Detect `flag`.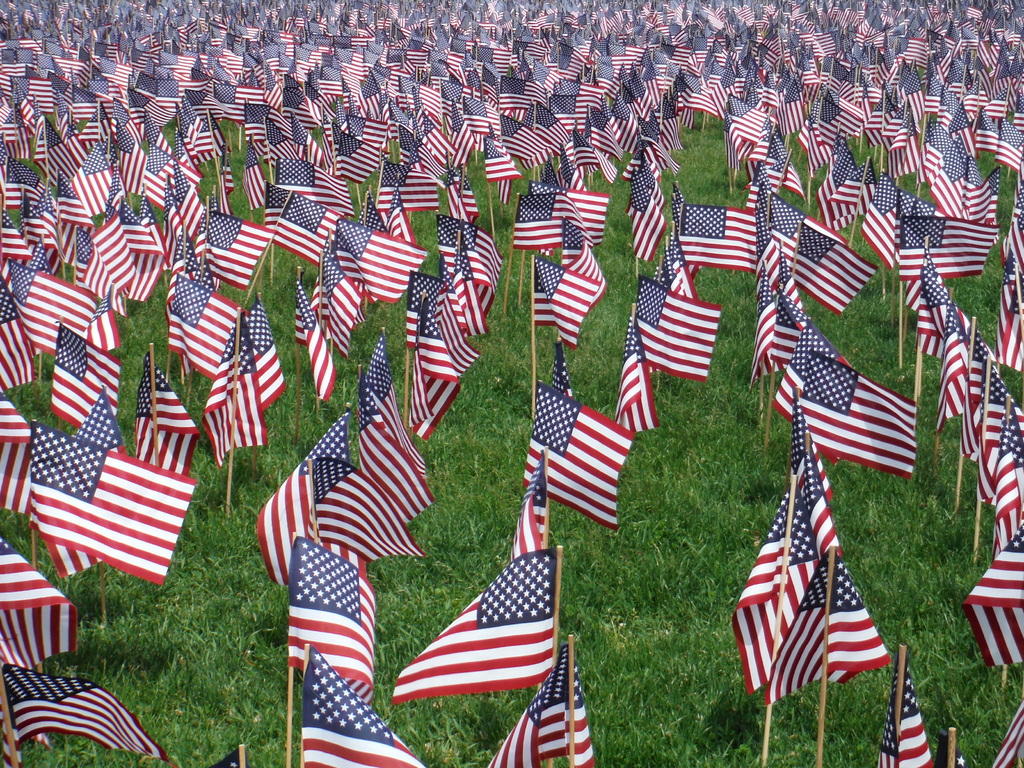
Detected at bbox=[0, 384, 41, 520].
